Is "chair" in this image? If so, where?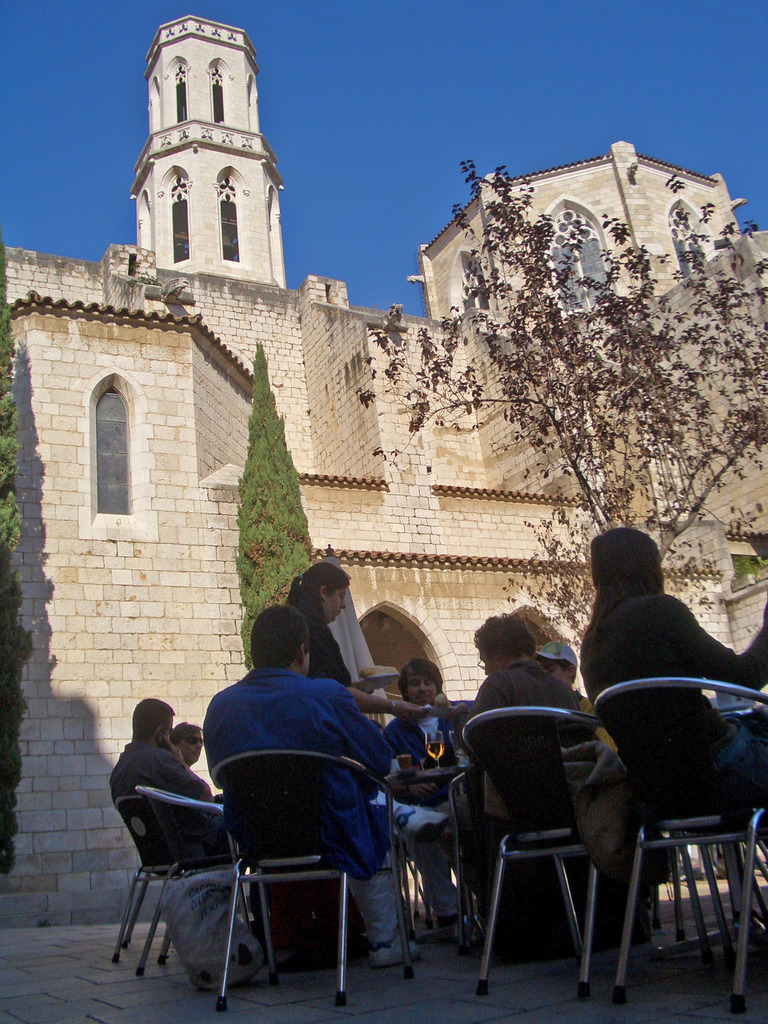
Yes, at (591, 672, 767, 1015).
